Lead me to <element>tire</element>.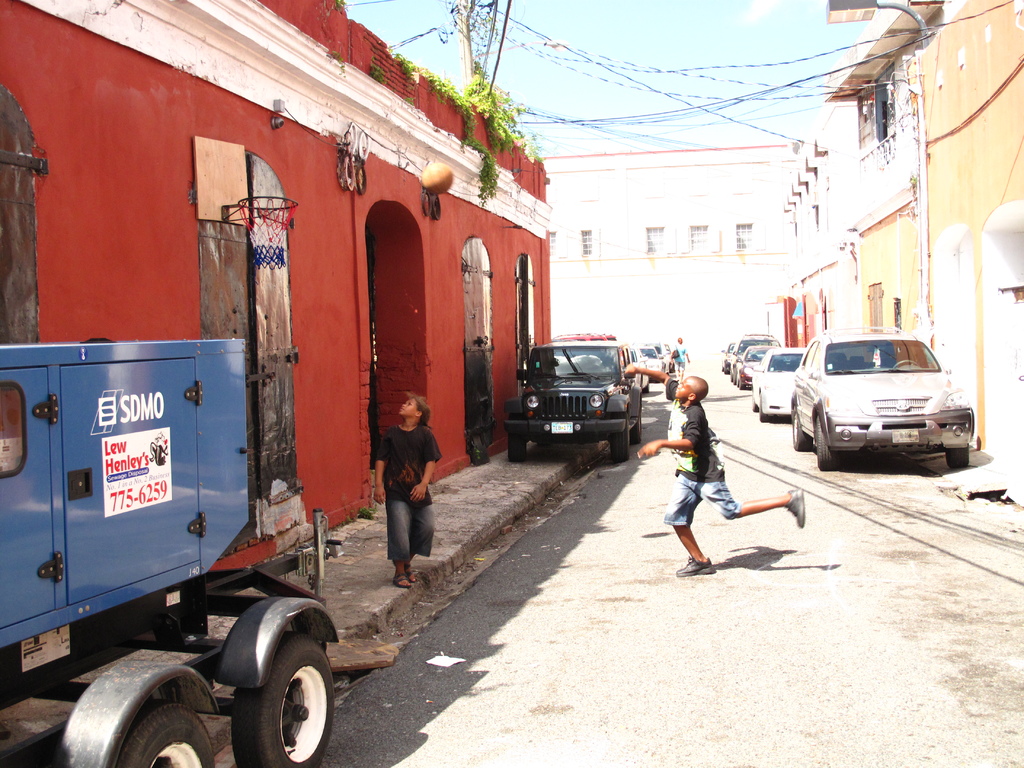
Lead to locate(732, 370, 737, 383).
